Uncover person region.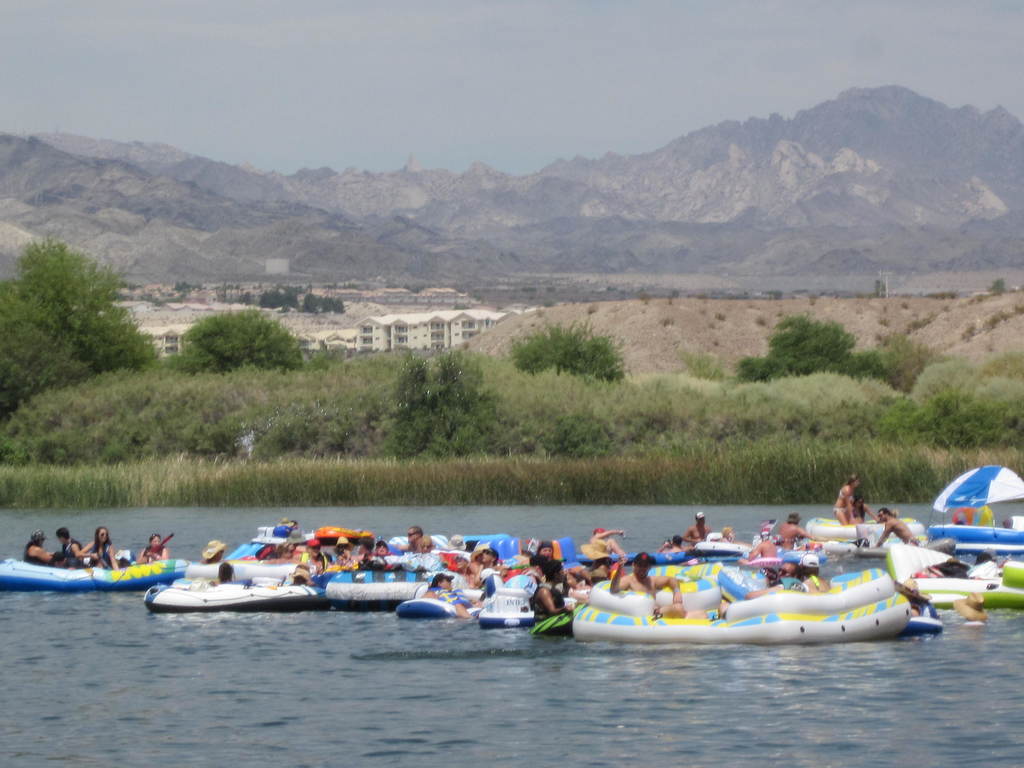
Uncovered: bbox=(363, 540, 399, 566).
